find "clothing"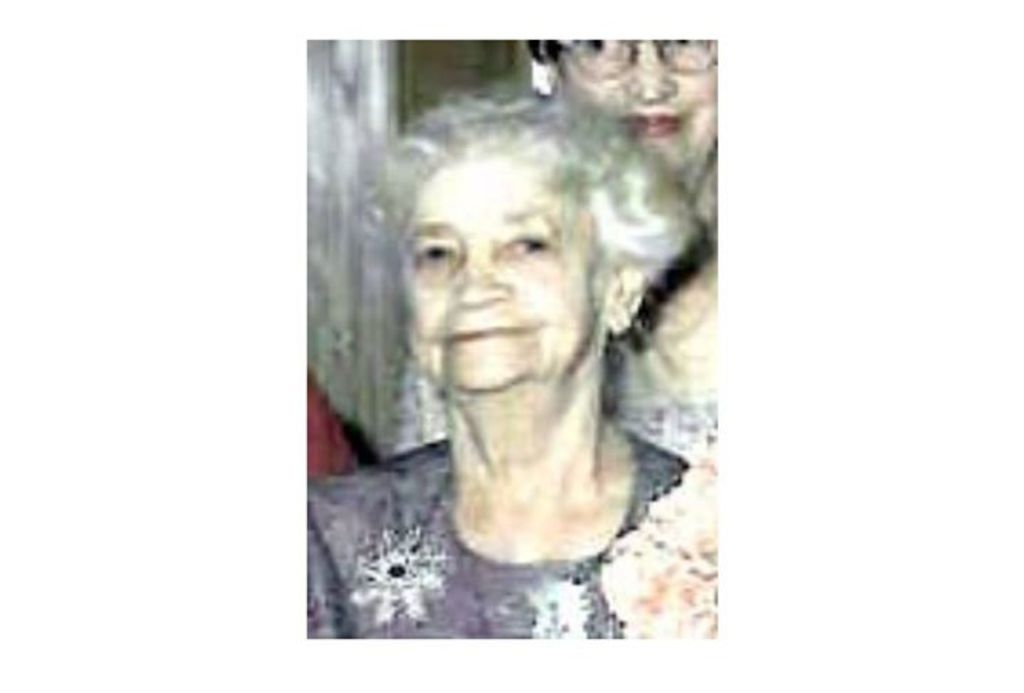
locate(381, 363, 734, 461)
